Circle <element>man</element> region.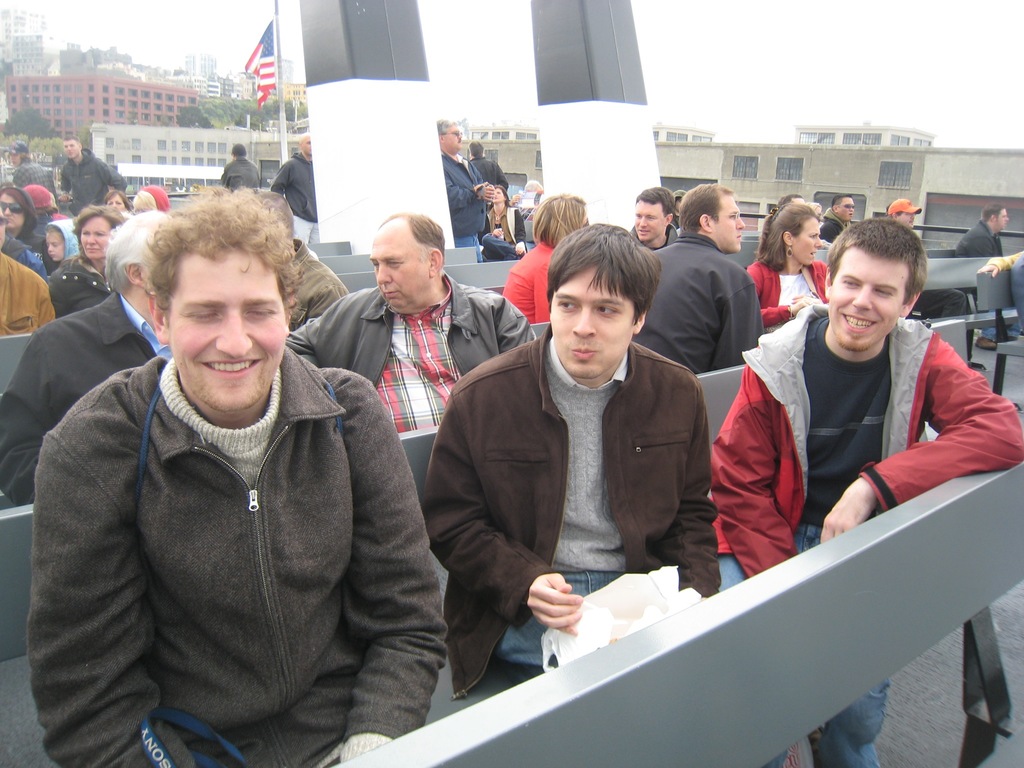
Region: box=[630, 184, 765, 378].
